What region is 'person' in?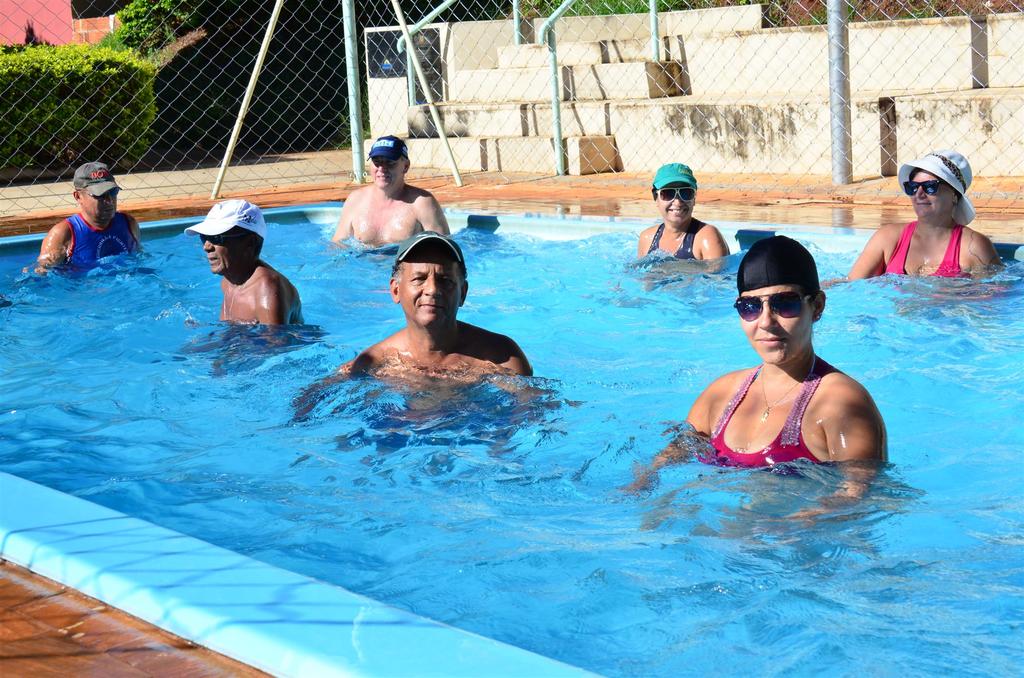
<region>286, 226, 546, 442</region>.
